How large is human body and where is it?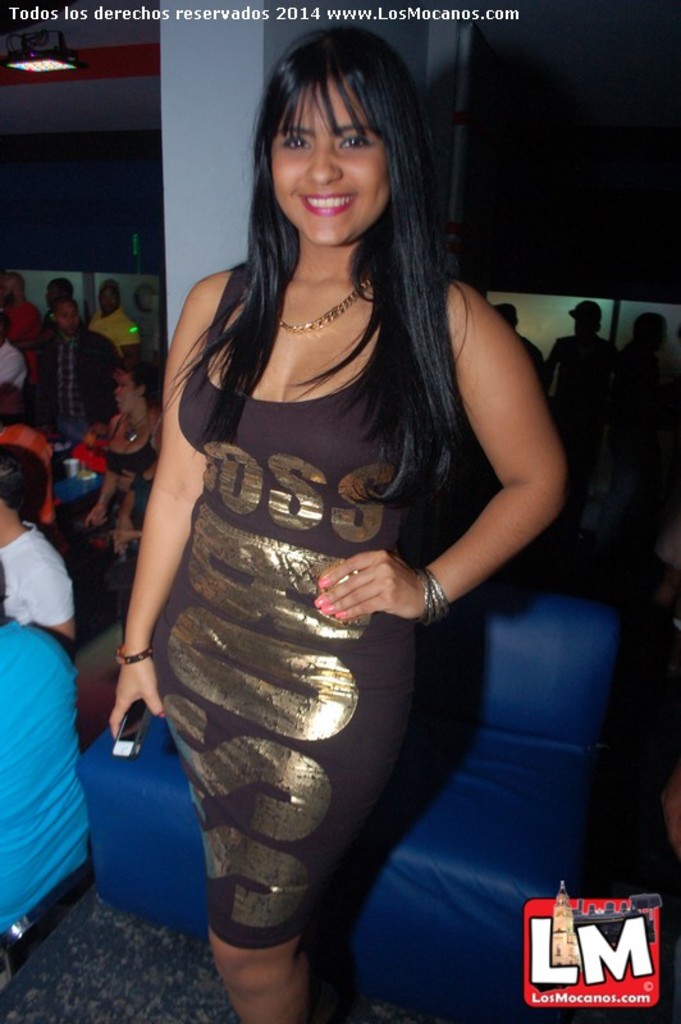
Bounding box: (120,105,527,988).
